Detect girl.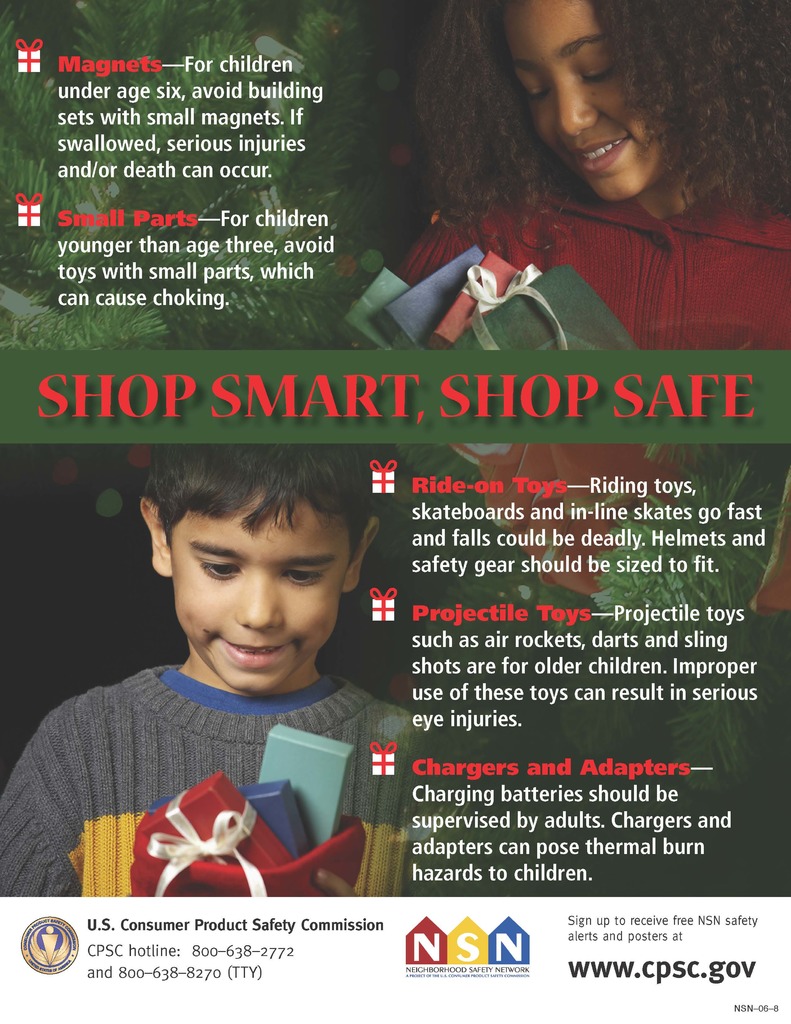
Detected at (398,0,790,360).
